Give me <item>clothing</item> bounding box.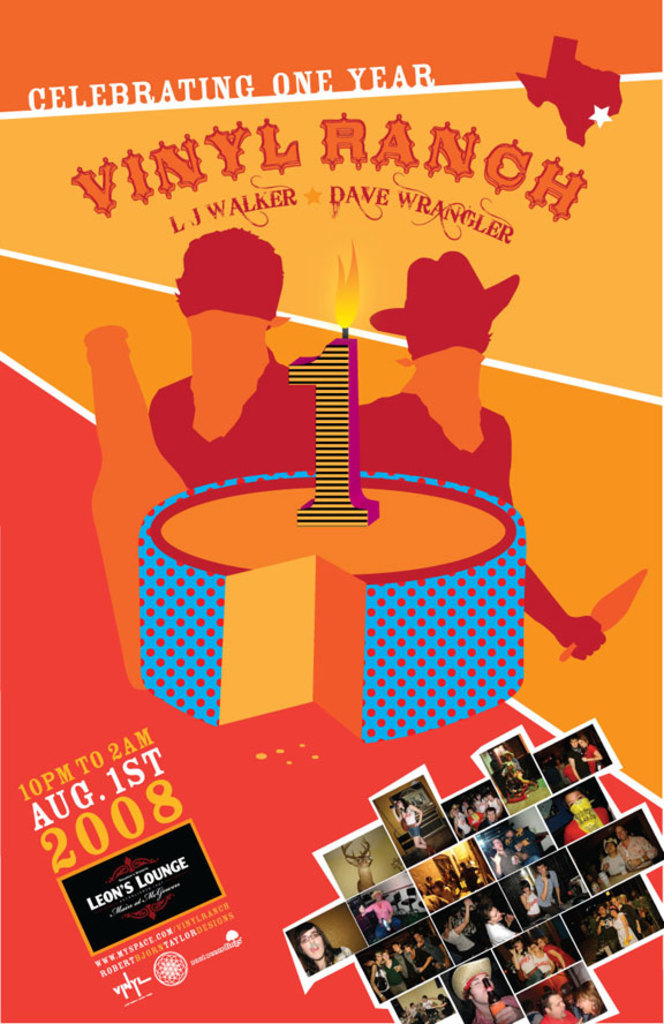
box(617, 833, 662, 869).
